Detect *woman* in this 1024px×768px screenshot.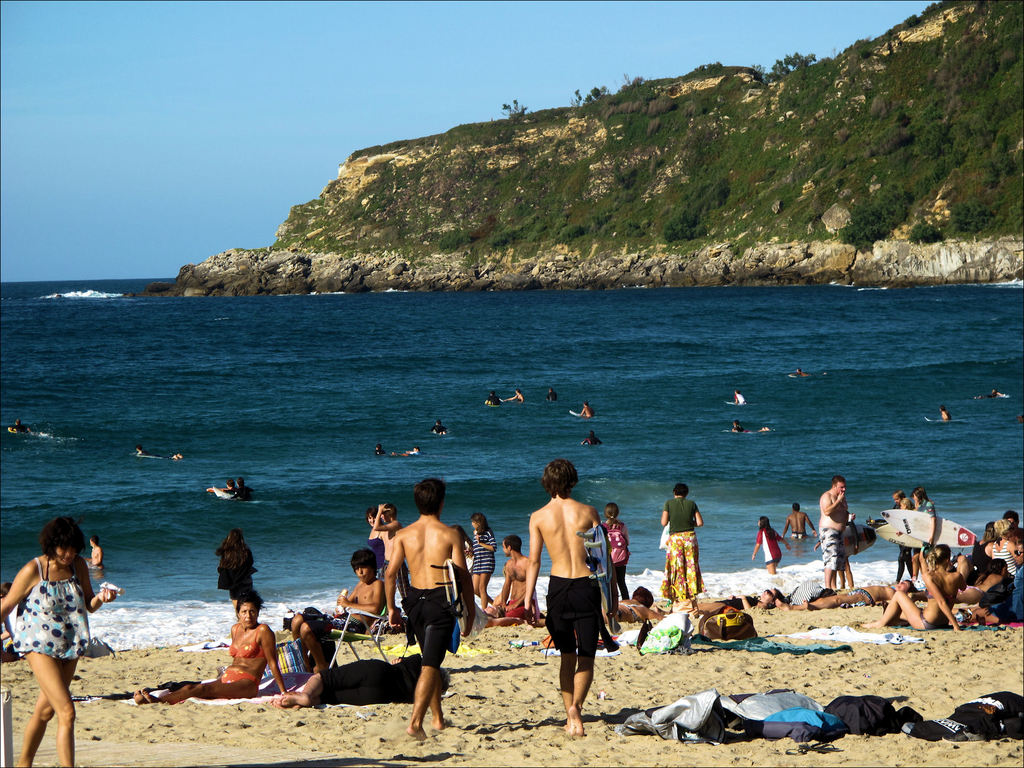
Detection: x1=655 y1=483 x2=705 y2=605.
